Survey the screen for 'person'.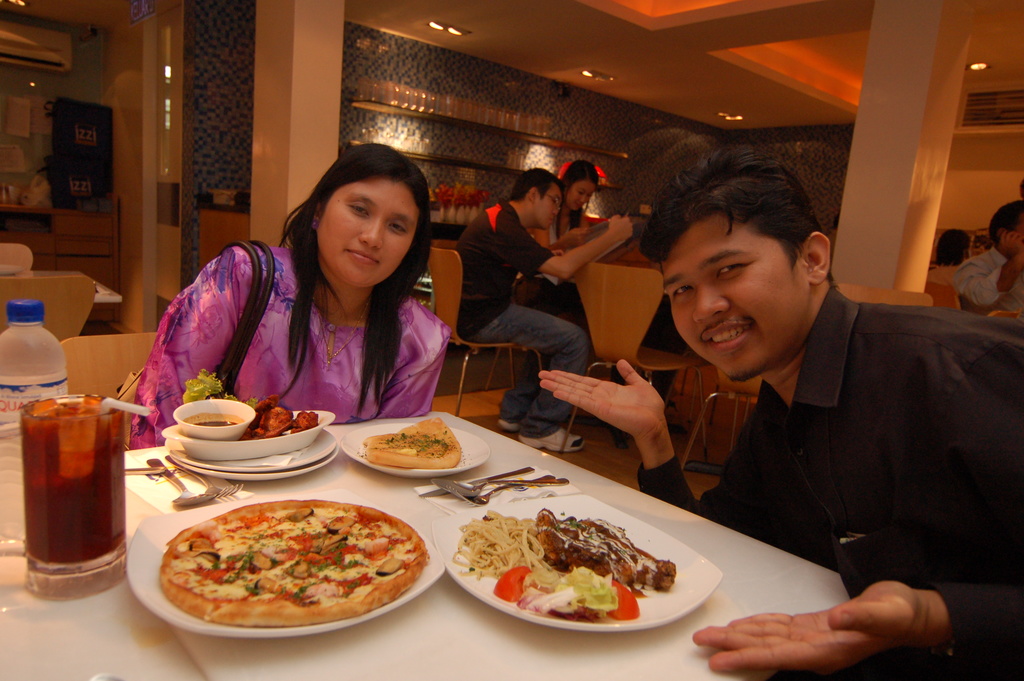
Survey found: rect(932, 222, 974, 295).
